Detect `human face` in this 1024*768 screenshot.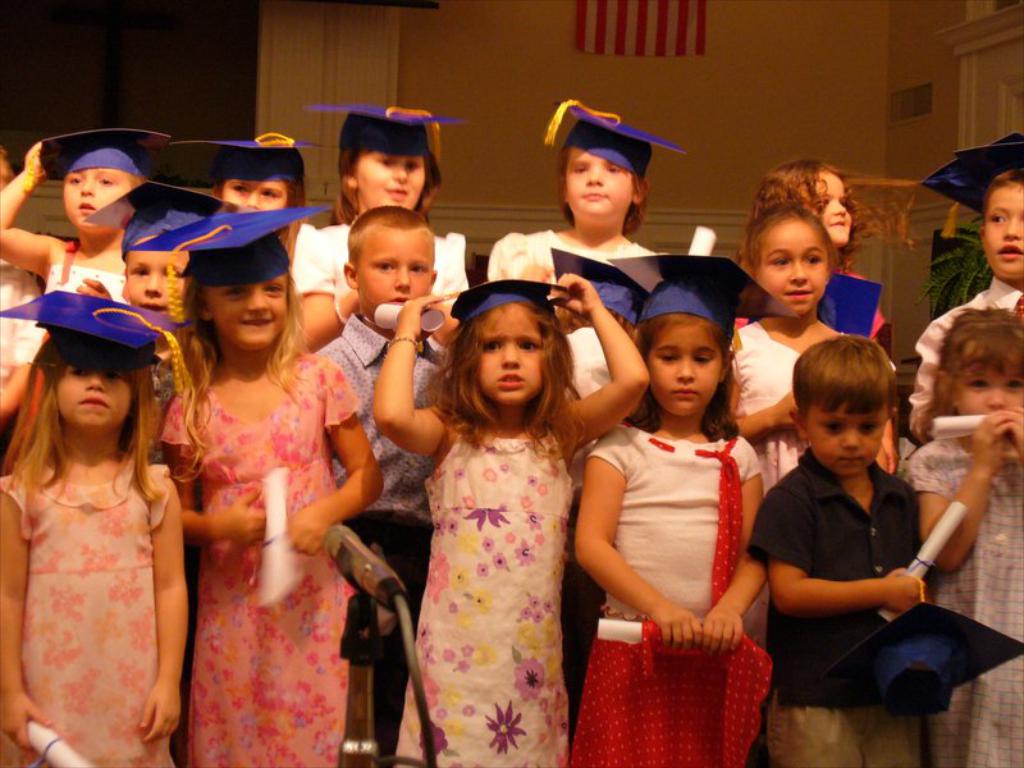
Detection: {"left": 805, "top": 172, "right": 852, "bottom": 246}.
